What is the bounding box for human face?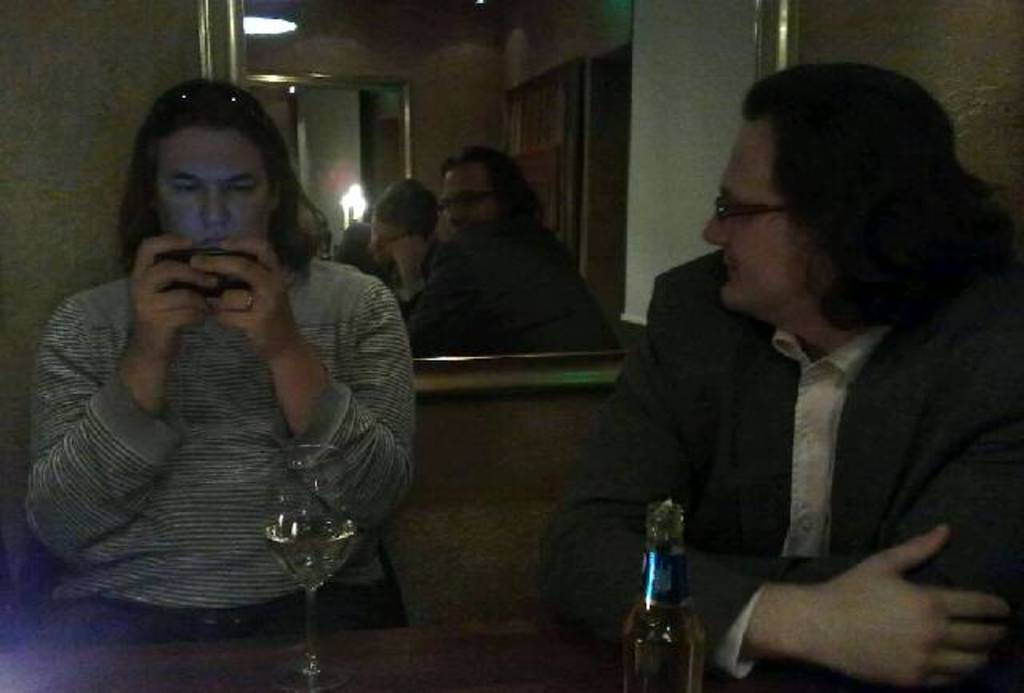
rect(366, 219, 405, 261).
